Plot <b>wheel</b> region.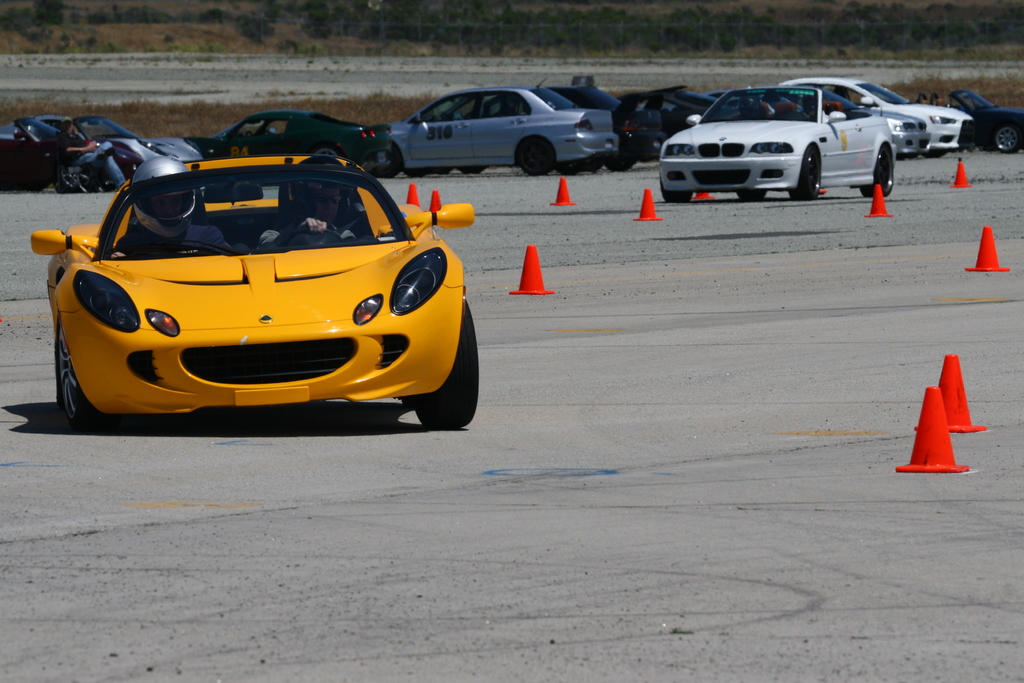
Plotted at <box>58,322,109,425</box>.
